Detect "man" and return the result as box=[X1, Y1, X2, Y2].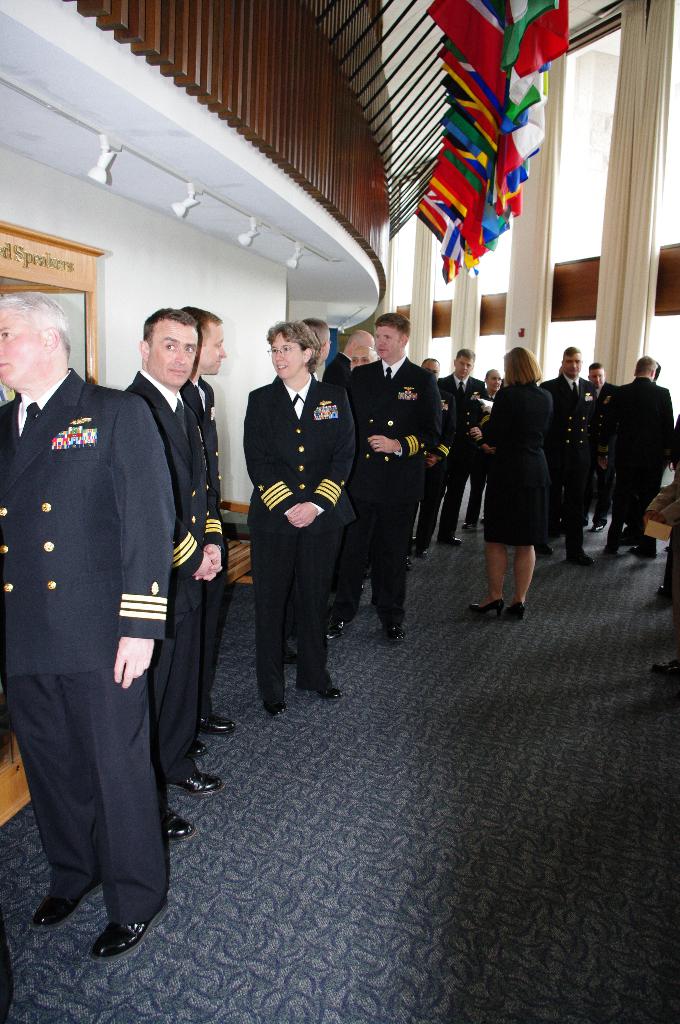
box=[588, 363, 615, 389].
